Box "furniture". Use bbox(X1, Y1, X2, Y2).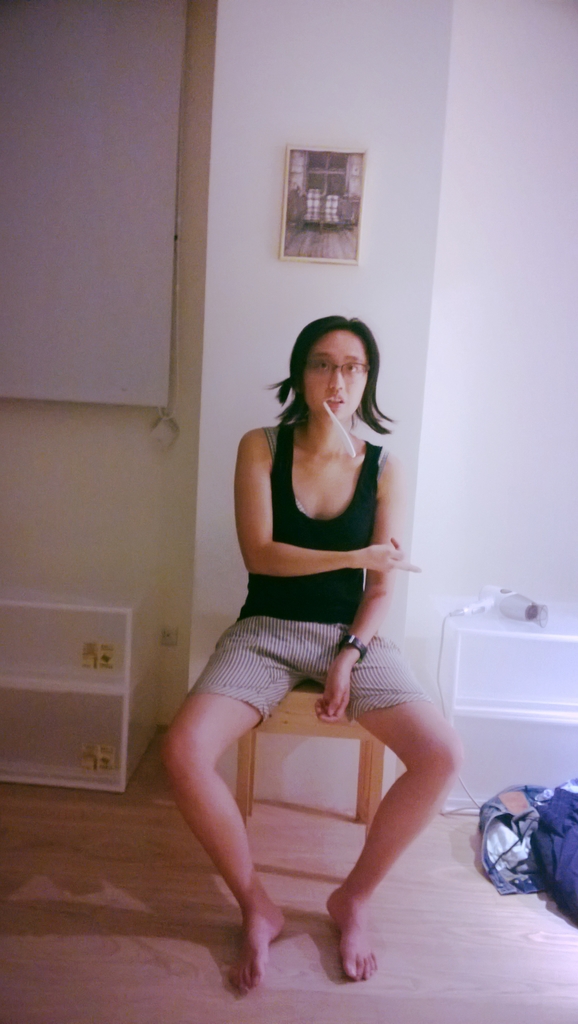
bbox(0, 584, 161, 793).
